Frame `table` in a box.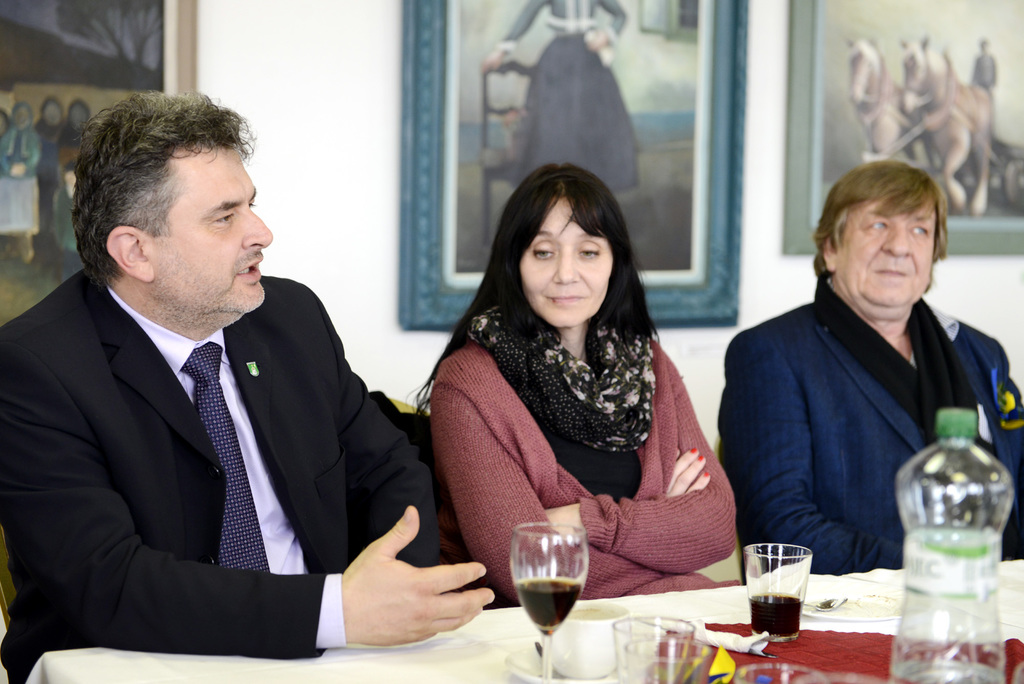
x1=28, y1=557, x2=1023, y2=683.
